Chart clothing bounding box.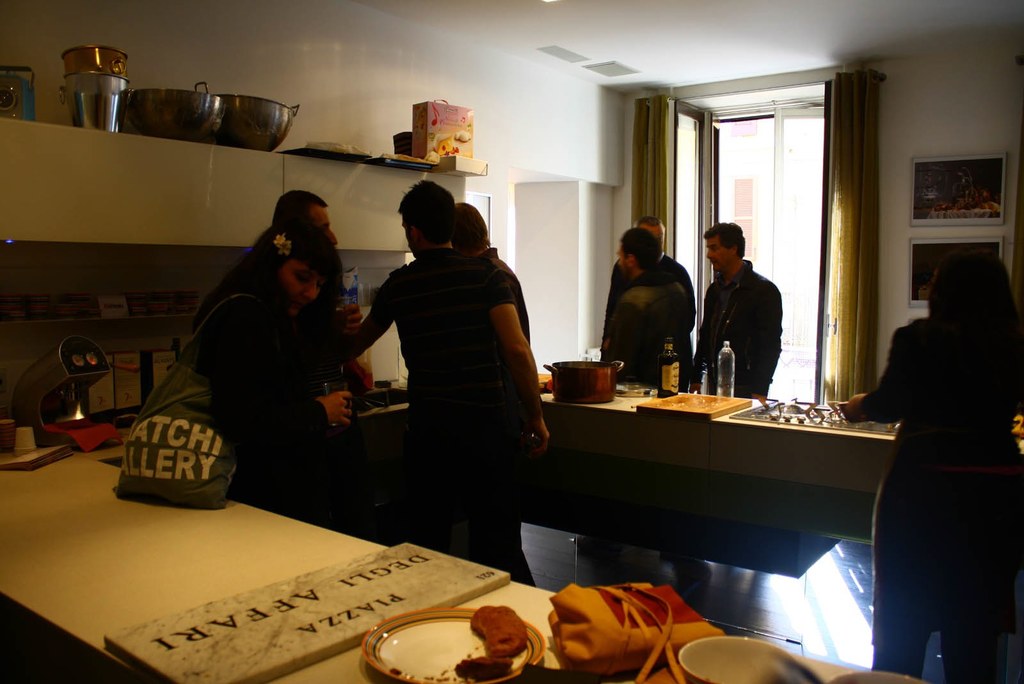
Charted: (left=361, top=250, right=483, bottom=559).
